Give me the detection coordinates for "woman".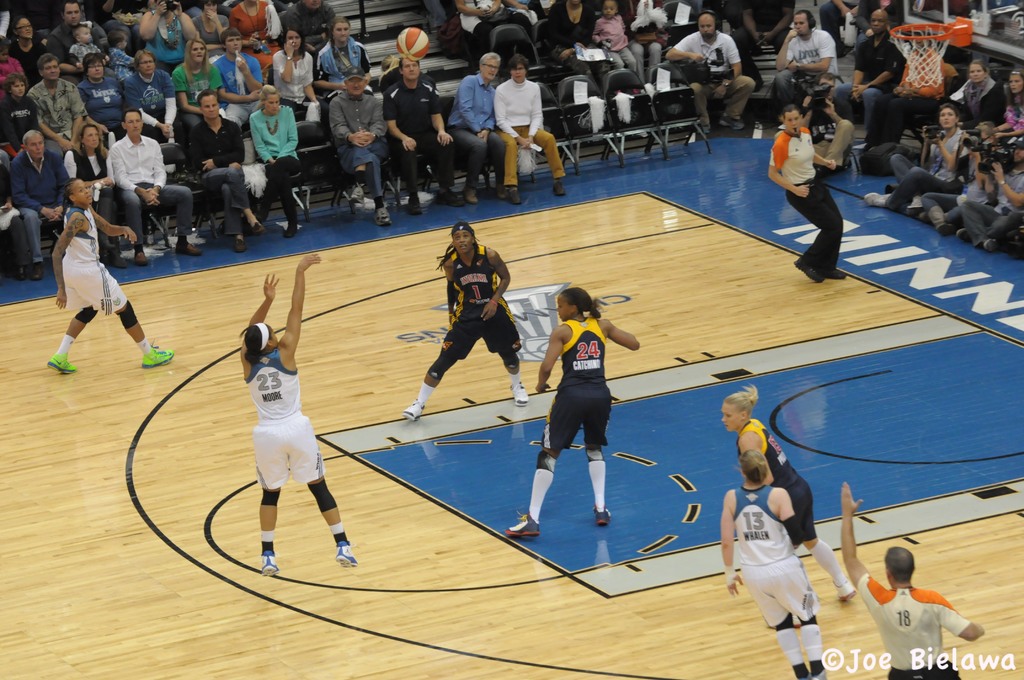
138,0,197,76.
